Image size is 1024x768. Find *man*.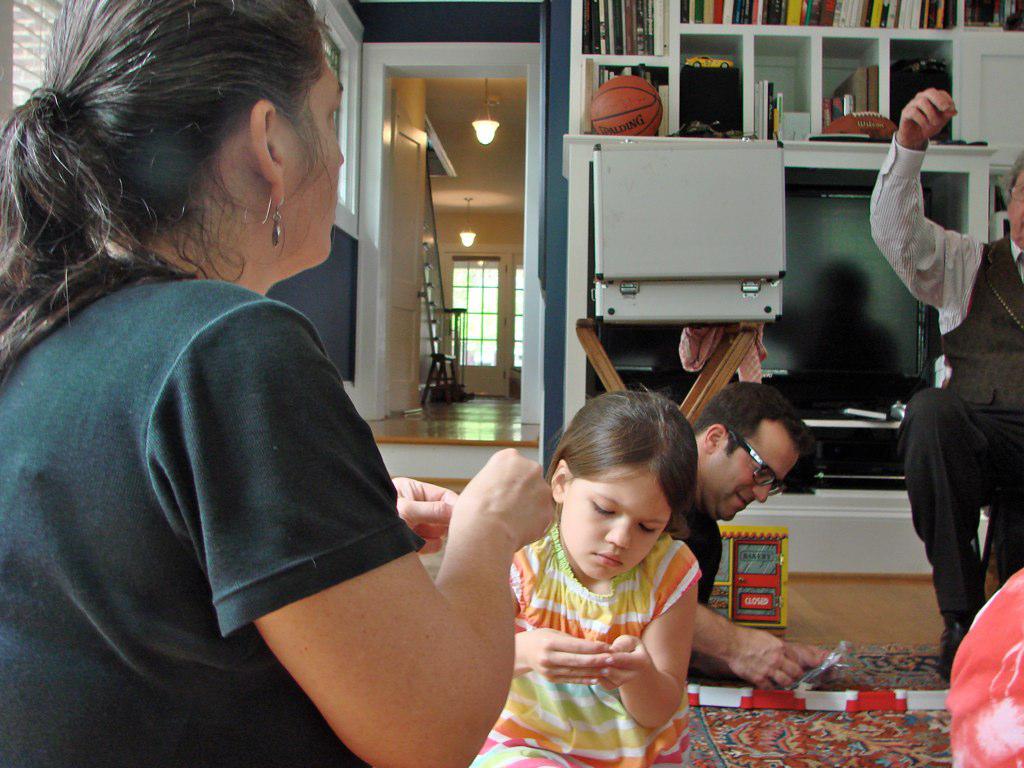
871:86:1023:679.
